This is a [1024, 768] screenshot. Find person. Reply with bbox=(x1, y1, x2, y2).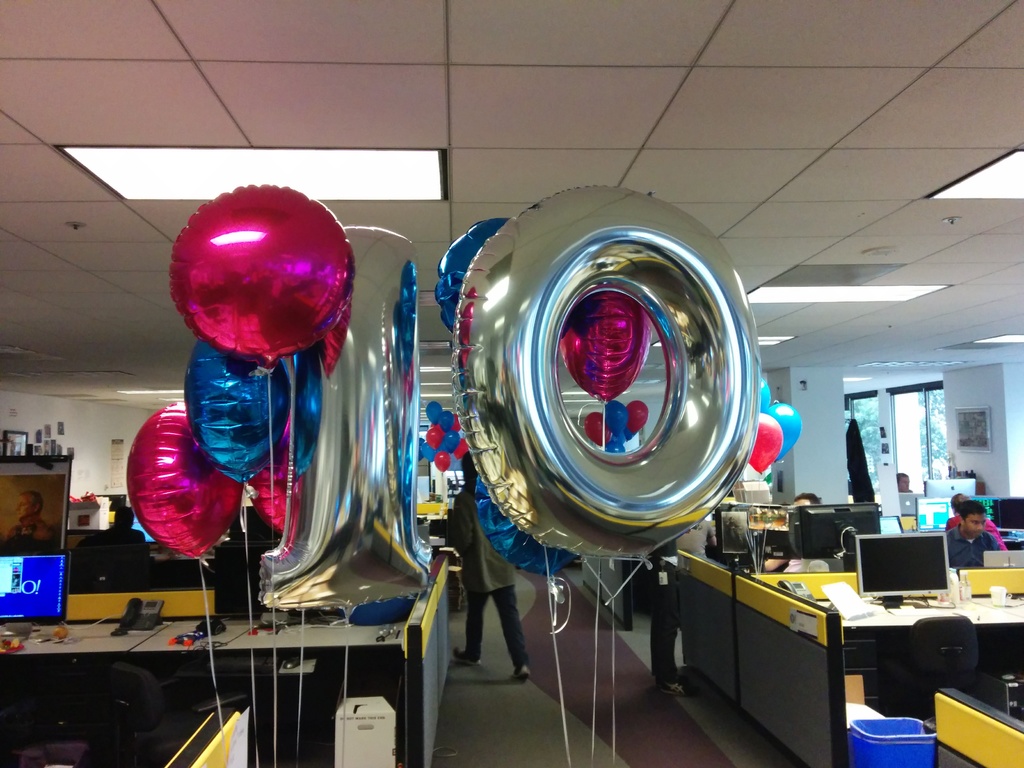
bbox=(942, 486, 1007, 545).
